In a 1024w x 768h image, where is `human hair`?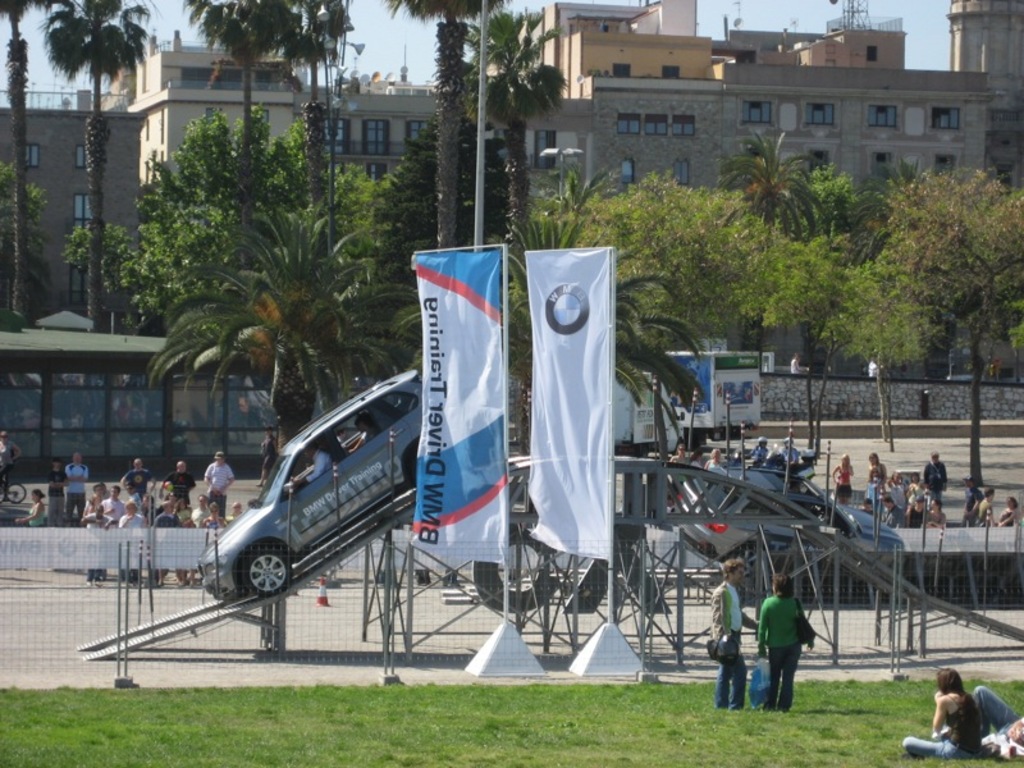
region(95, 484, 101, 490).
